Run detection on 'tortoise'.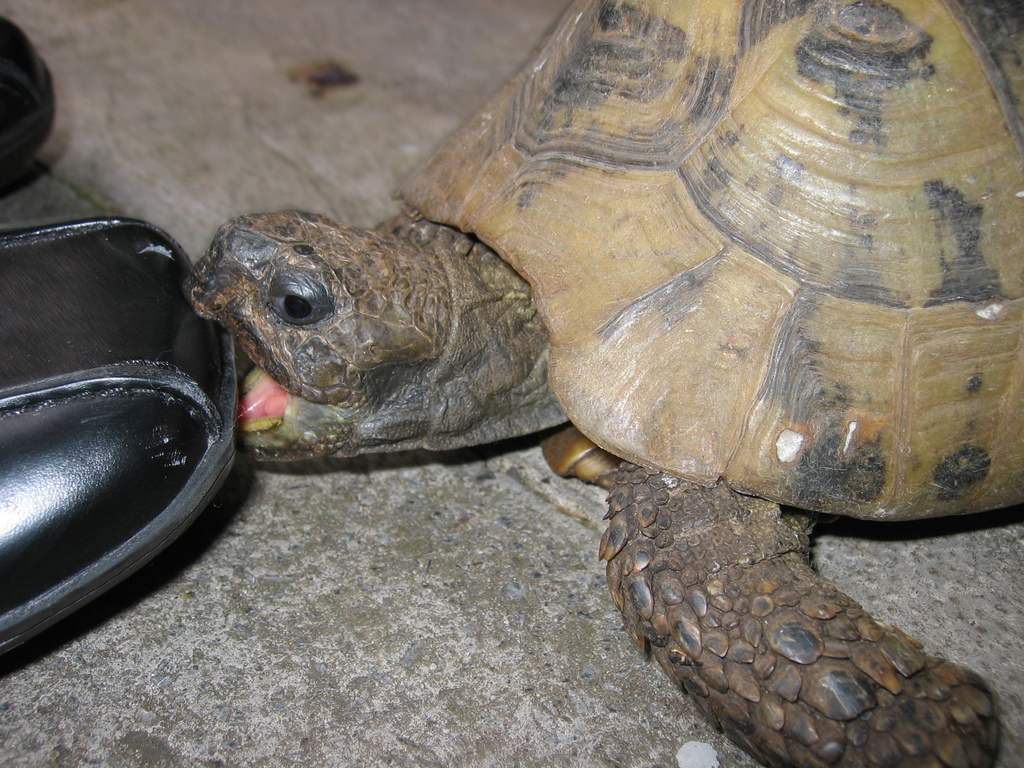
Result: 172/0/1023/767.
